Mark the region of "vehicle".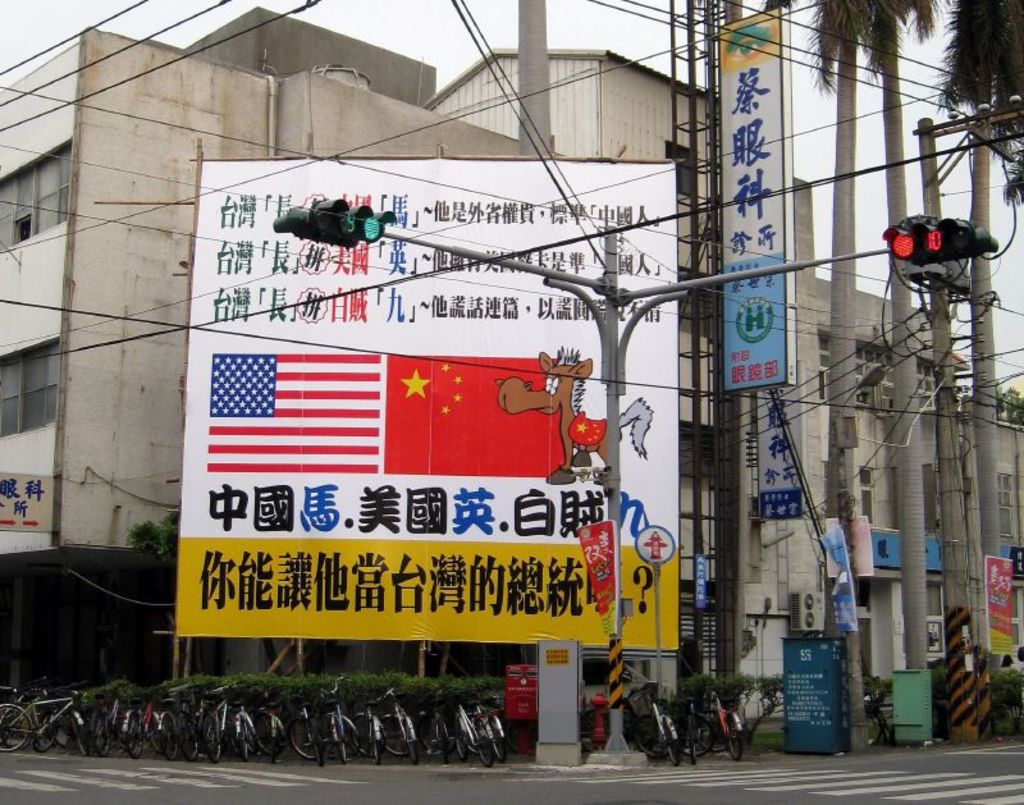
Region: bbox=(421, 683, 470, 761).
